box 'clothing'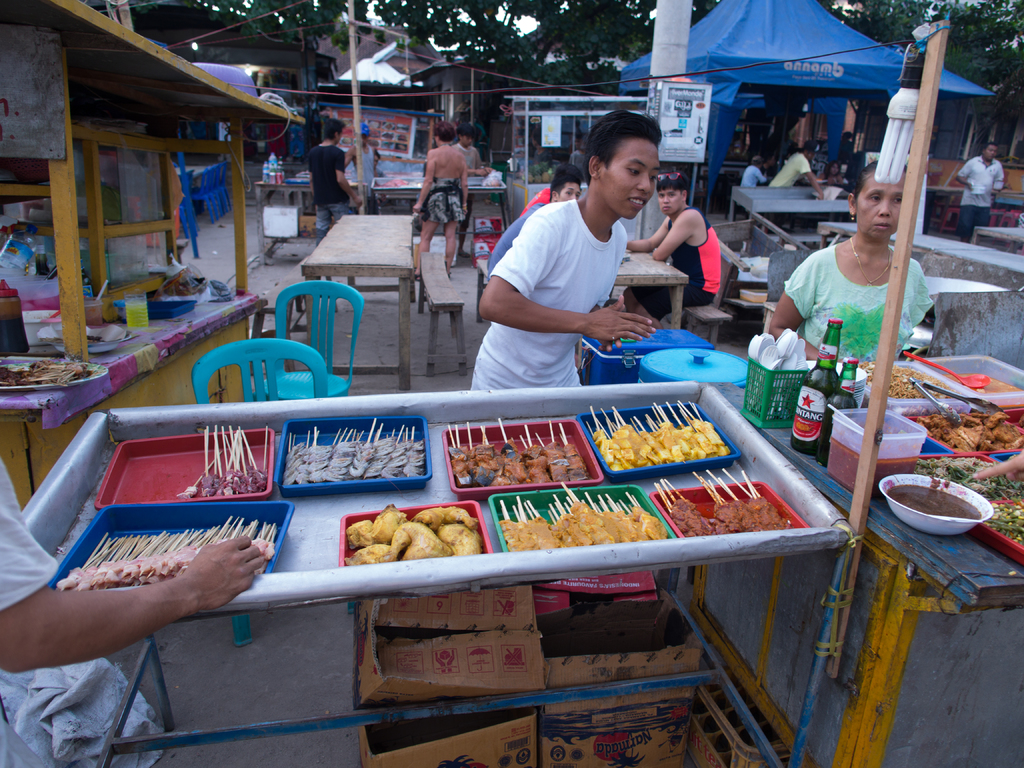
Rect(463, 198, 632, 397)
